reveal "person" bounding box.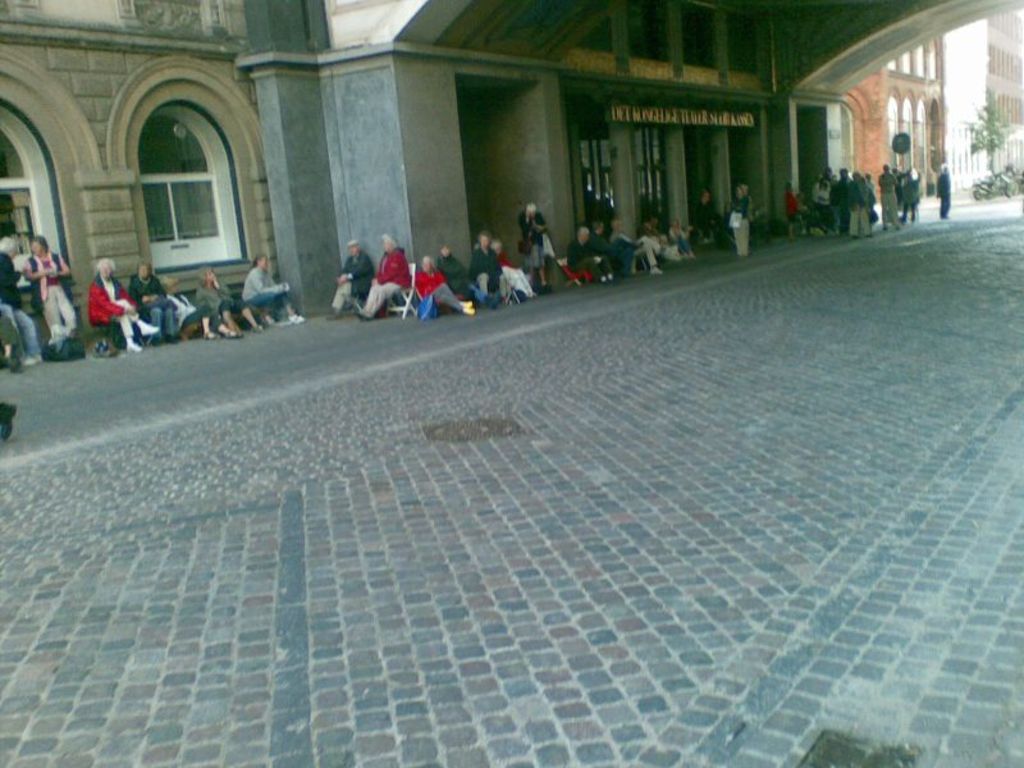
Revealed: box(127, 261, 188, 343).
